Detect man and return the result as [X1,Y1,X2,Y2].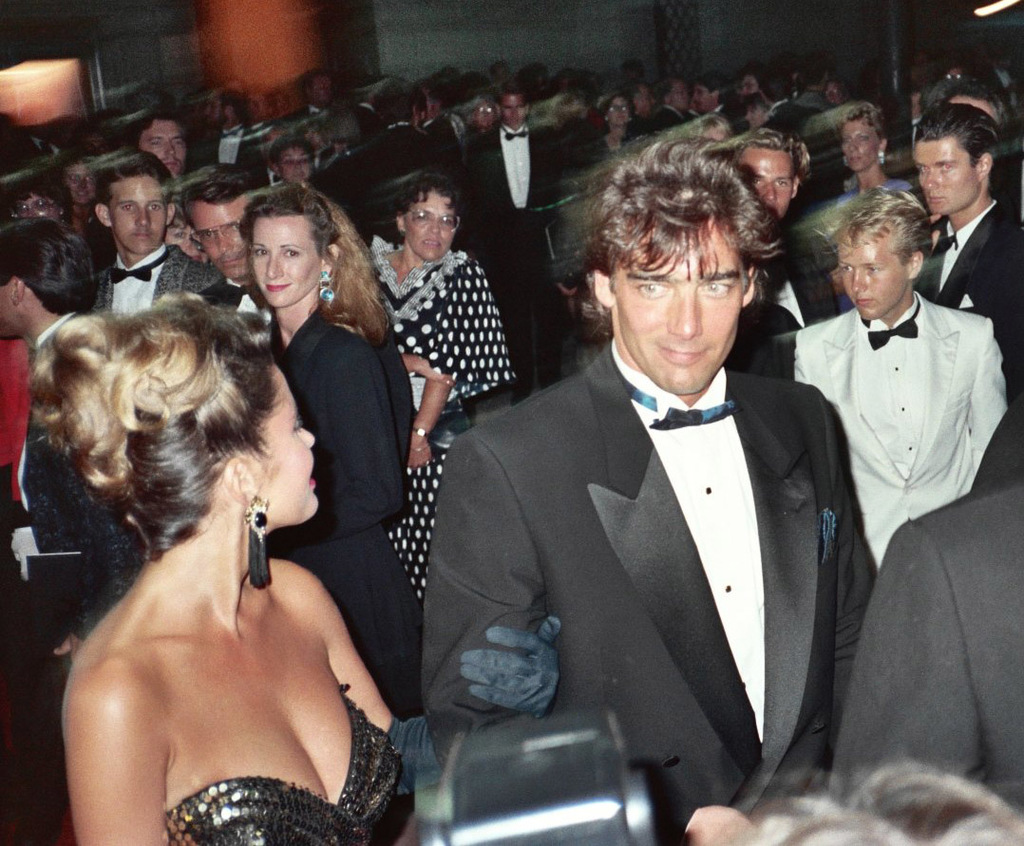
[912,99,1023,402].
